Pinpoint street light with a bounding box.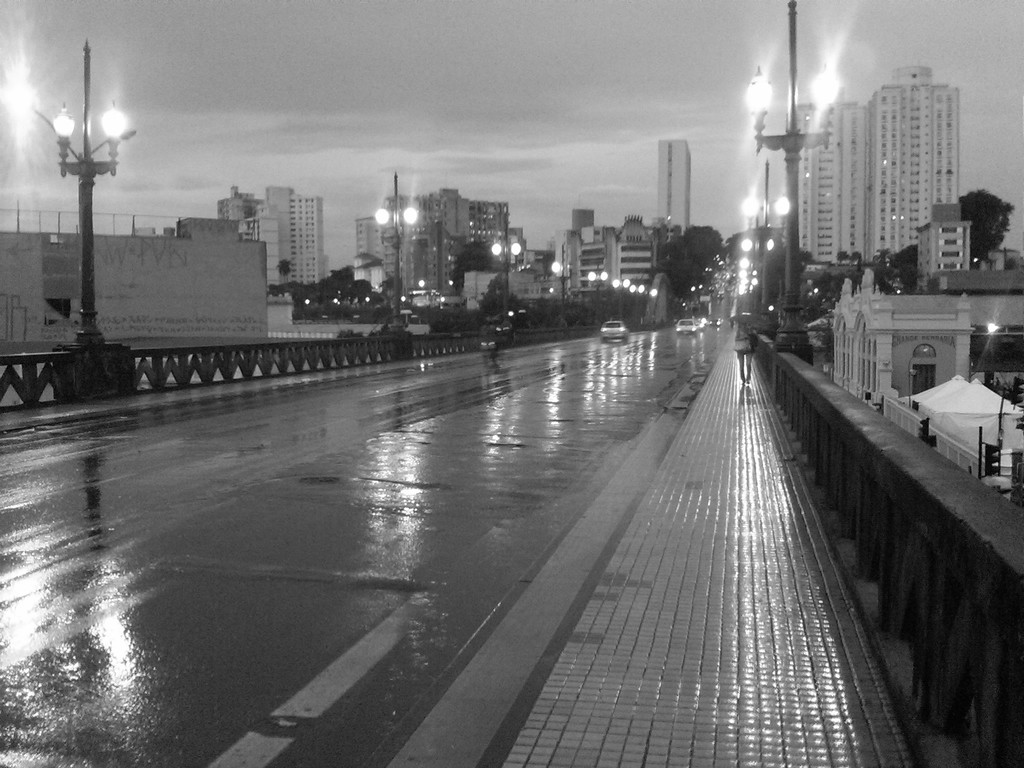
[left=740, top=212, right=776, bottom=324].
